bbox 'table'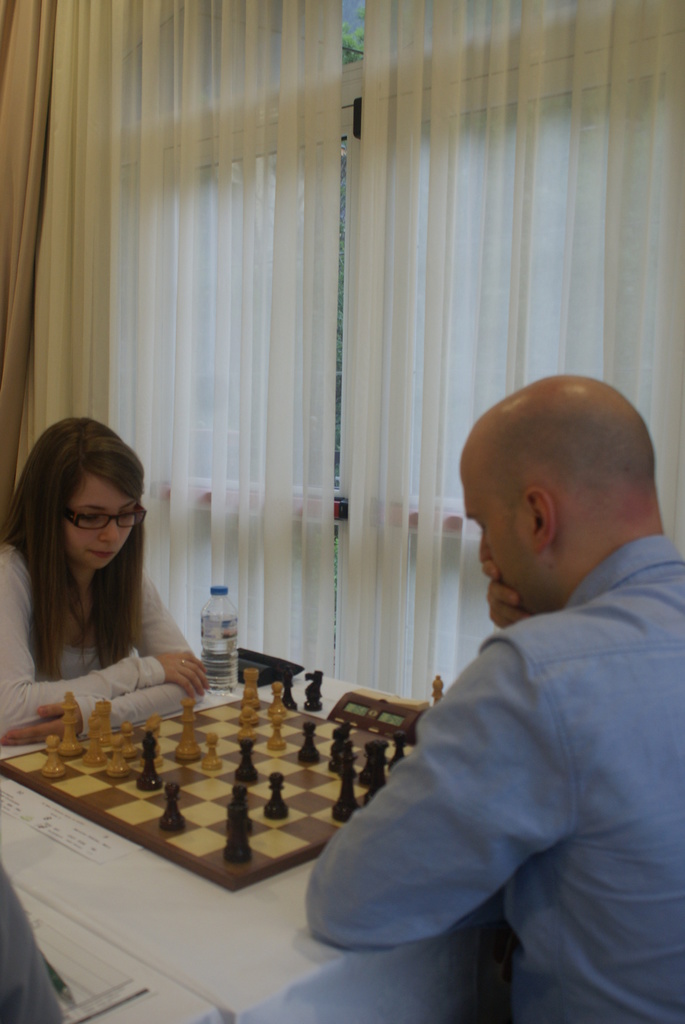
bbox=[6, 675, 476, 999]
